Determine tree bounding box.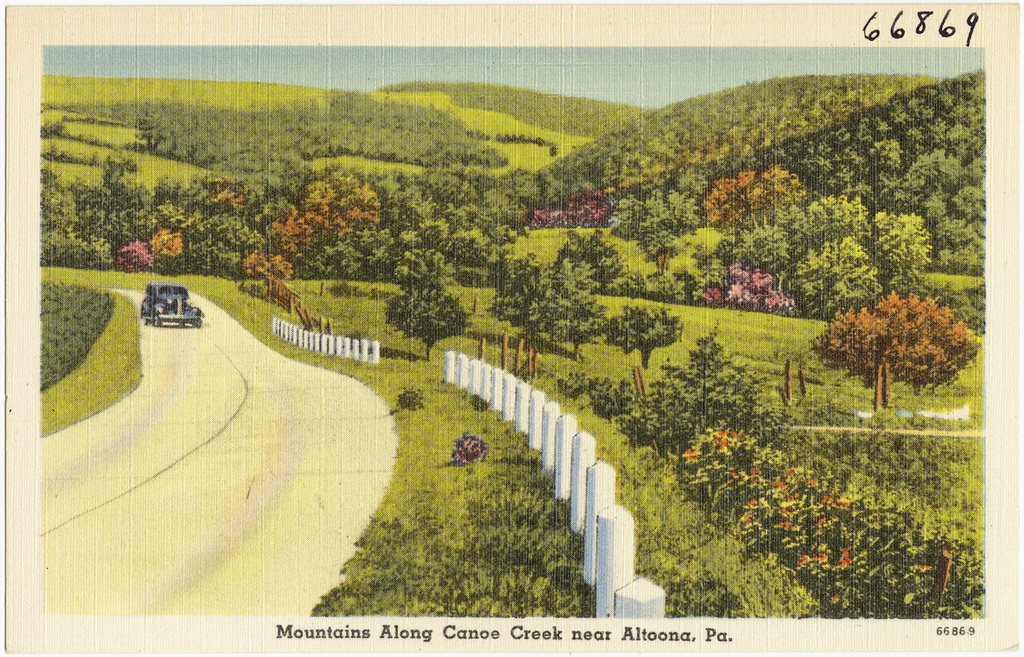
Determined: 493 223 693 351.
